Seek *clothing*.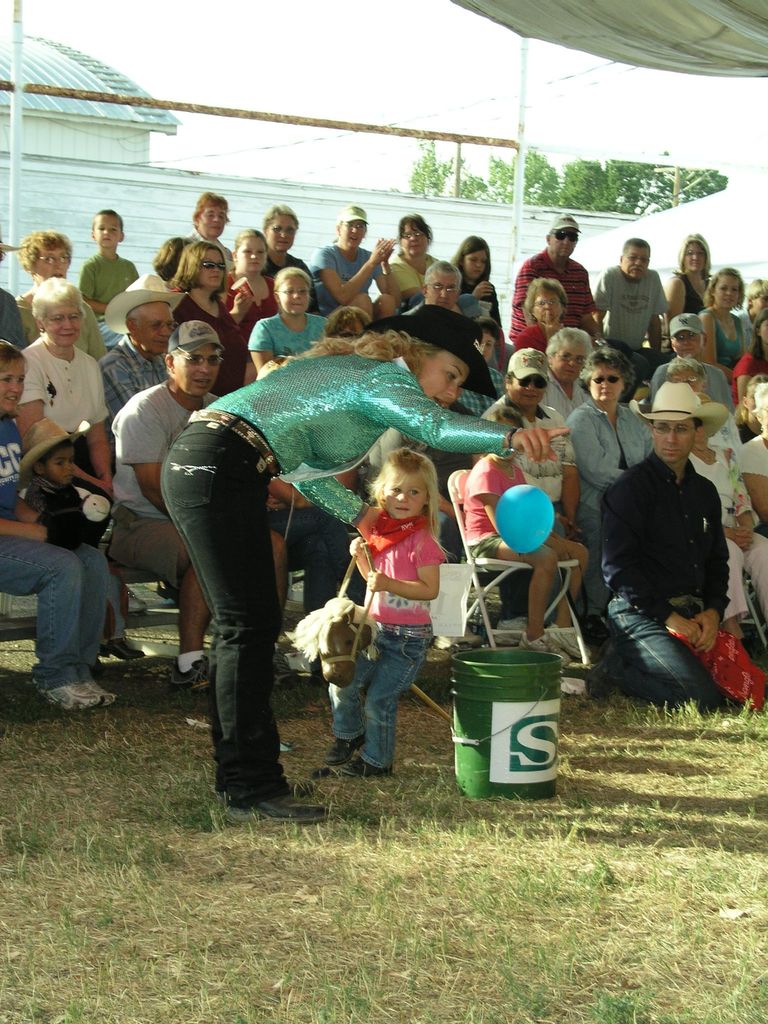
<region>0, 415, 110, 690</region>.
